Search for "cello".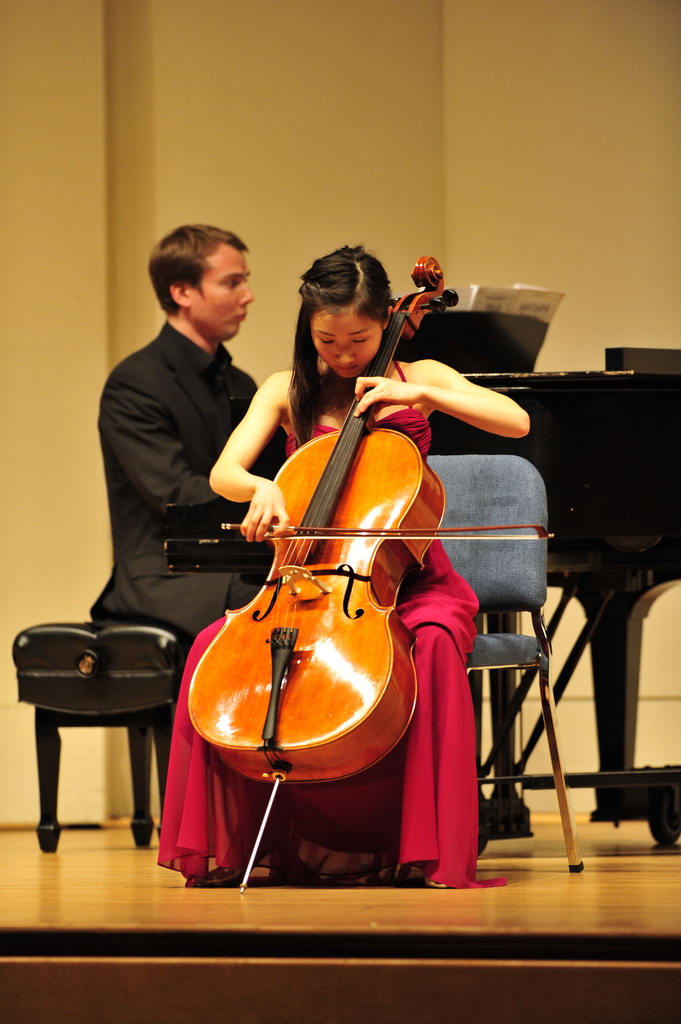
Found at pyautogui.locateOnScreen(186, 258, 553, 891).
